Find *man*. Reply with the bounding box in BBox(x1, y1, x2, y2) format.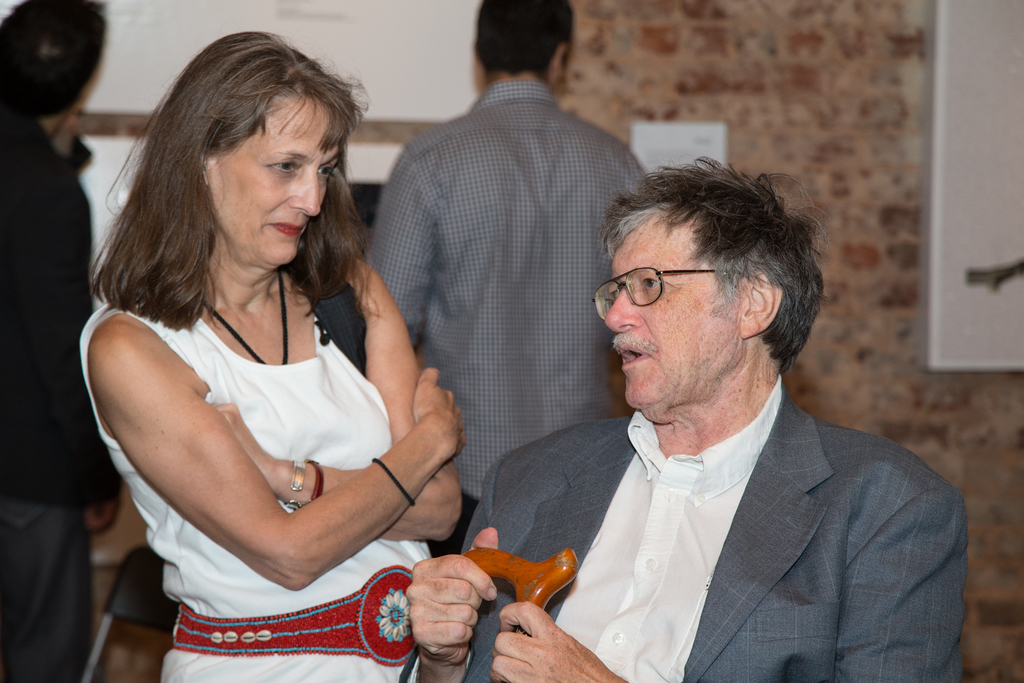
BBox(364, 1, 649, 555).
